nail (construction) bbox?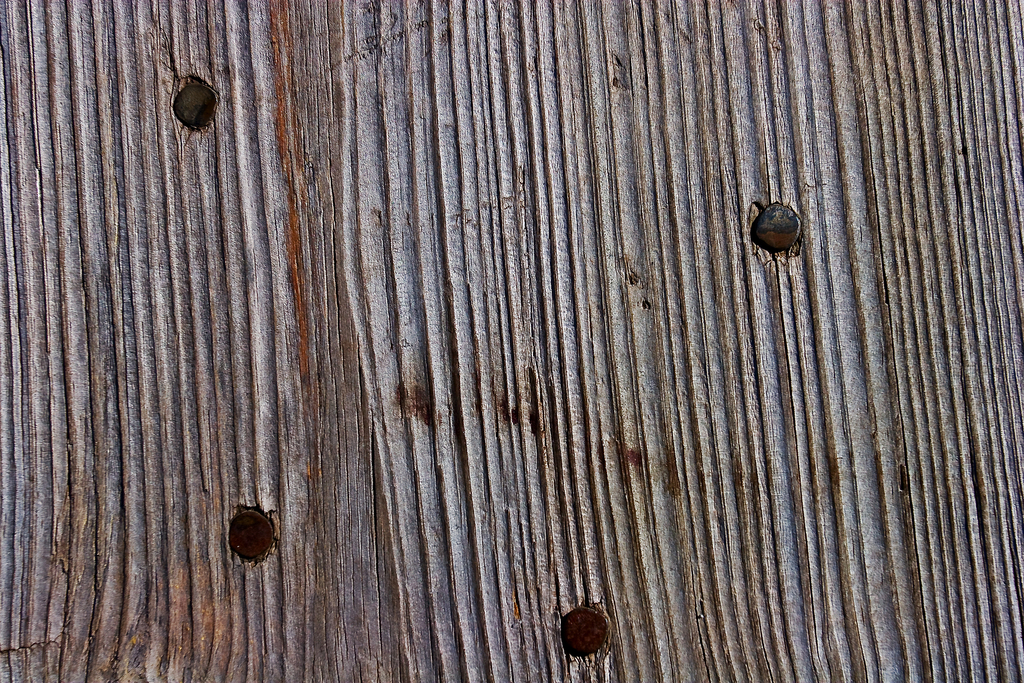
x1=229, y1=504, x2=279, y2=567
